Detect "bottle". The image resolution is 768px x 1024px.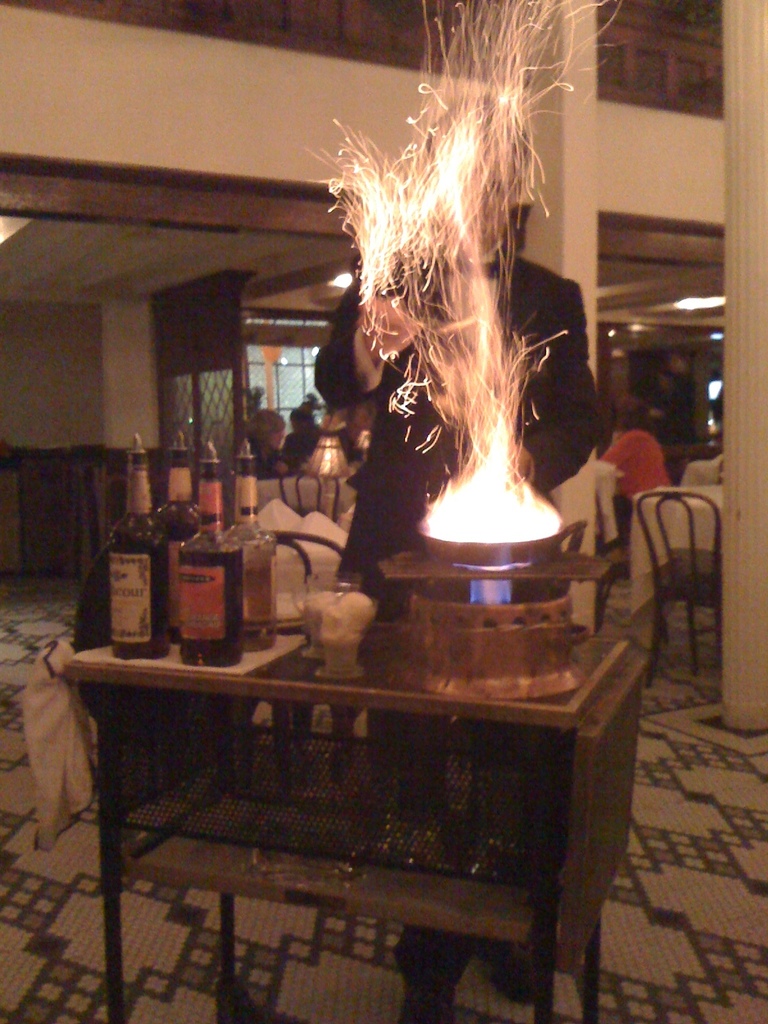
[180, 442, 244, 667].
